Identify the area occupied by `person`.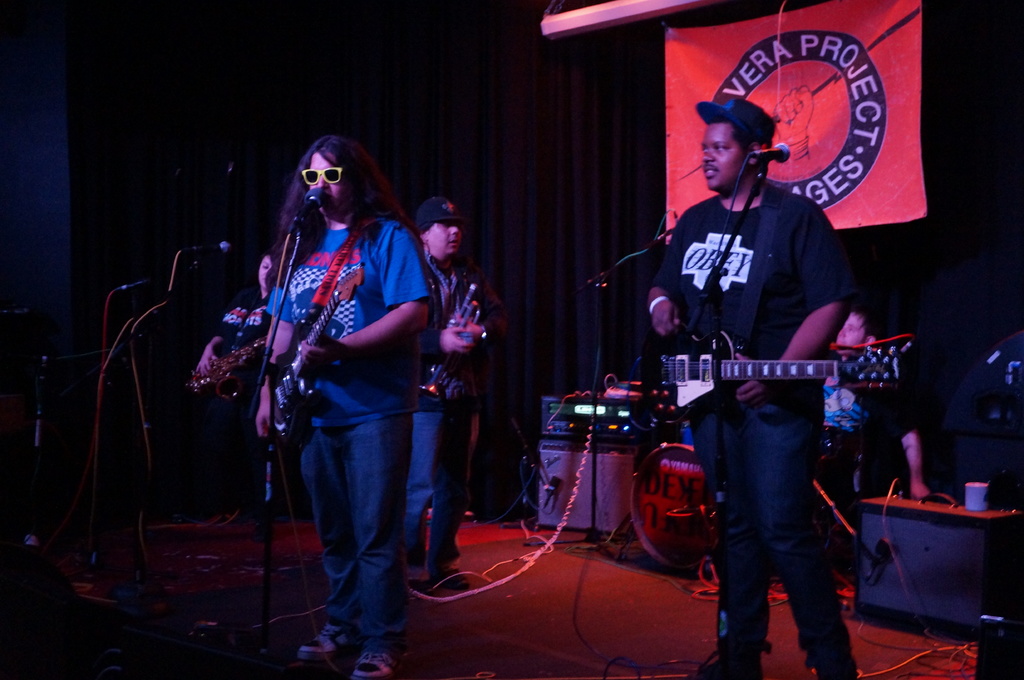
Area: BBox(236, 108, 448, 673).
